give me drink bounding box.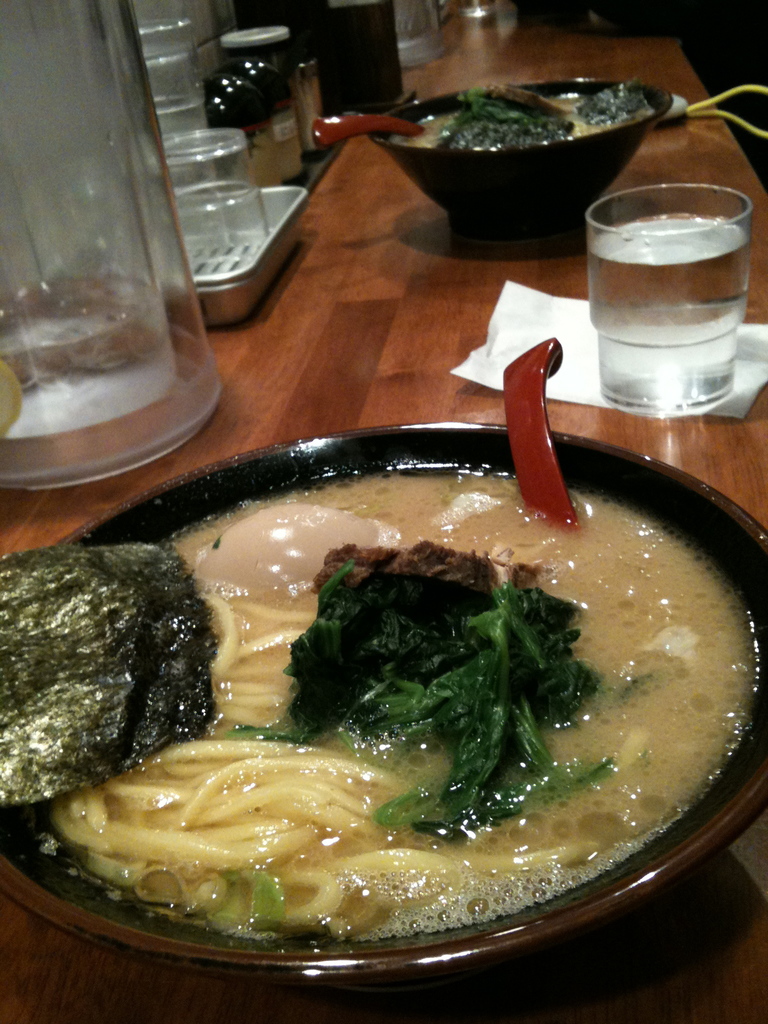
pyautogui.locateOnScreen(0, 0, 229, 515).
